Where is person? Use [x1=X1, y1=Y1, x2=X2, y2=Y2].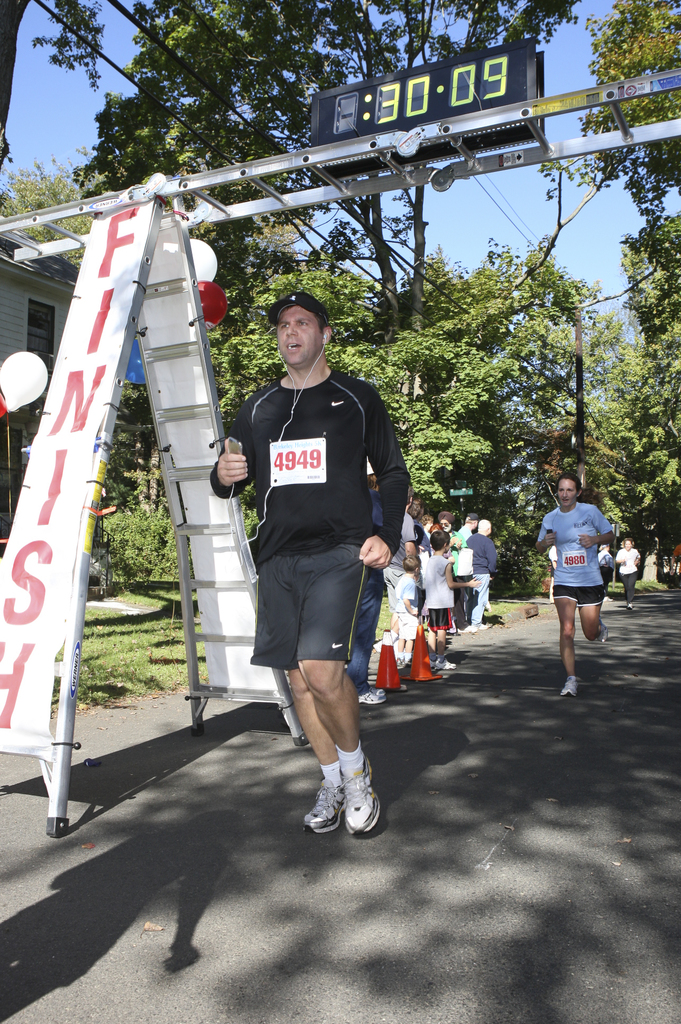
[x1=340, y1=463, x2=388, y2=702].
